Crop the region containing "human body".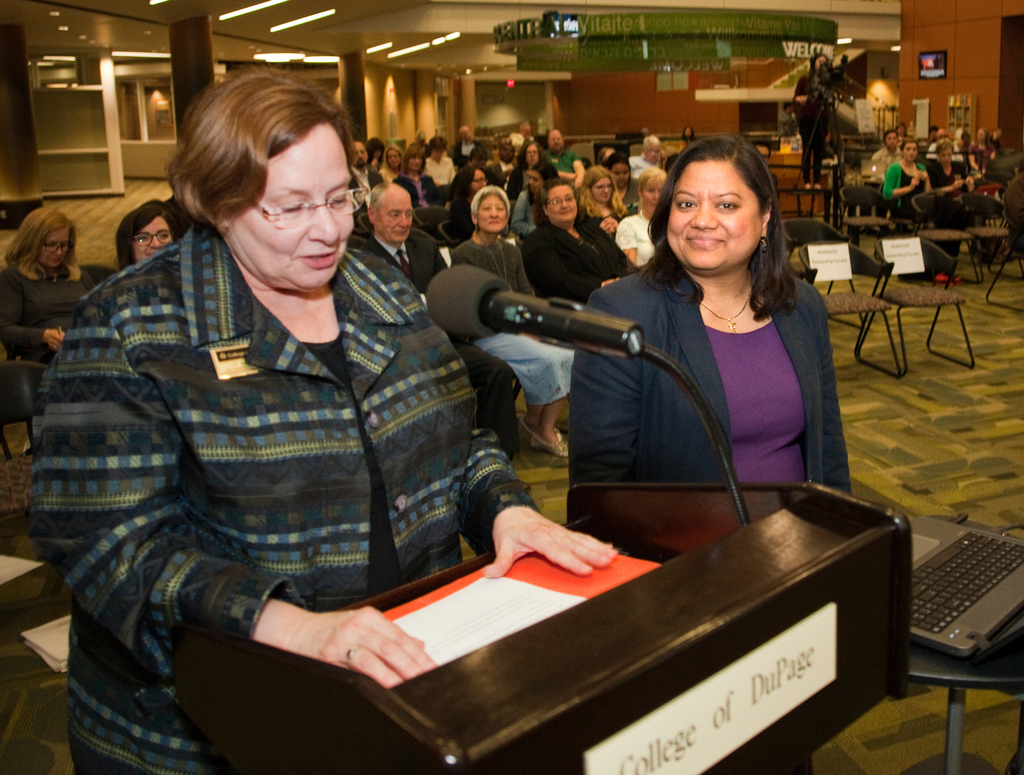
Crop region: bbox=(448, 124, 496, 173).
